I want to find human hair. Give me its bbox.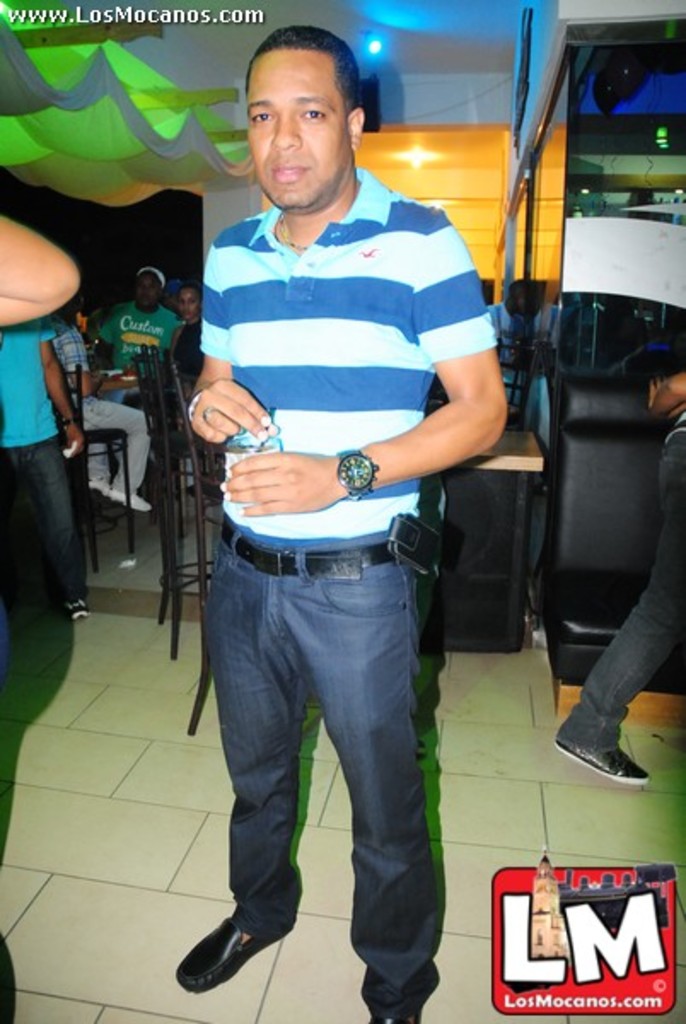
crop(246, 22, 362, 118).
